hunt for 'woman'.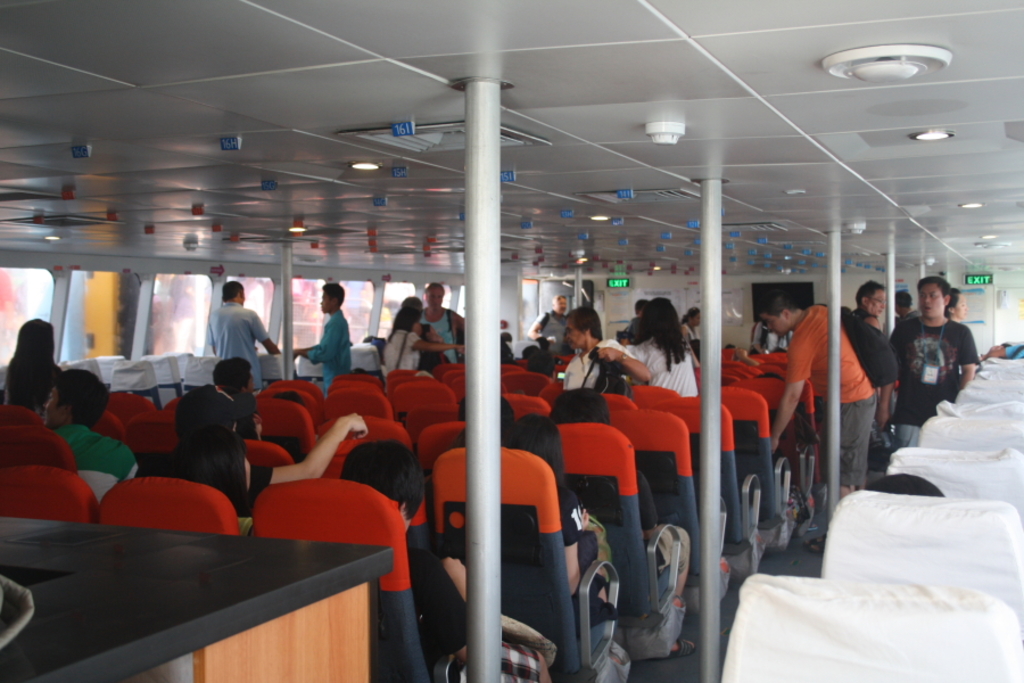
Hunted down at left=936, top=282, right=966, bottom=320.
